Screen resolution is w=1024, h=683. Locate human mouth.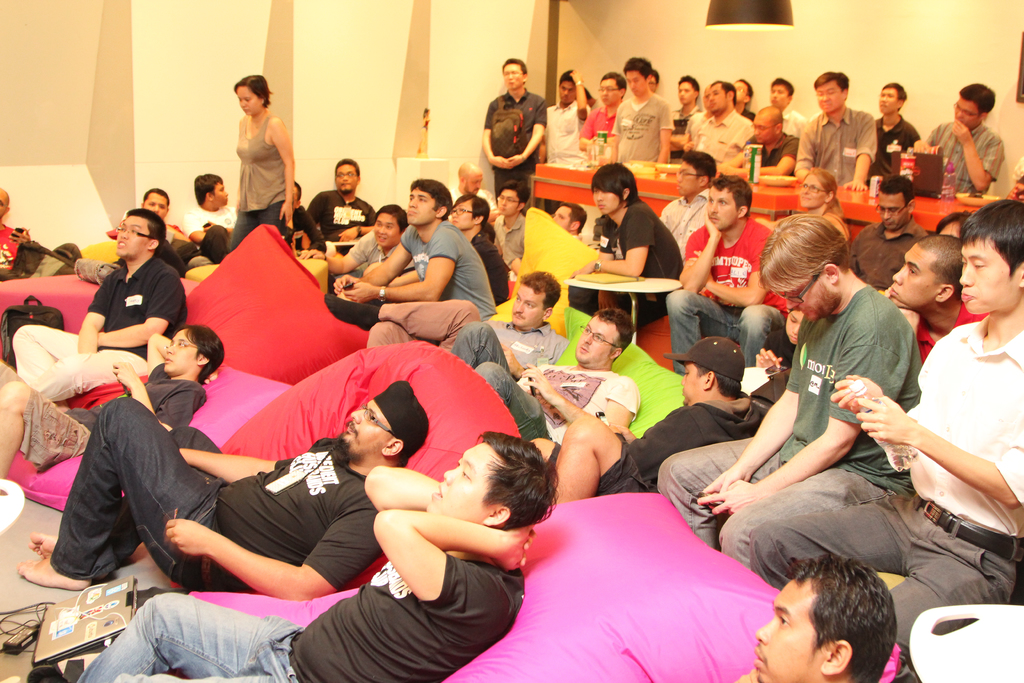
x1=960, y1=290, x2=972, y2=302.
